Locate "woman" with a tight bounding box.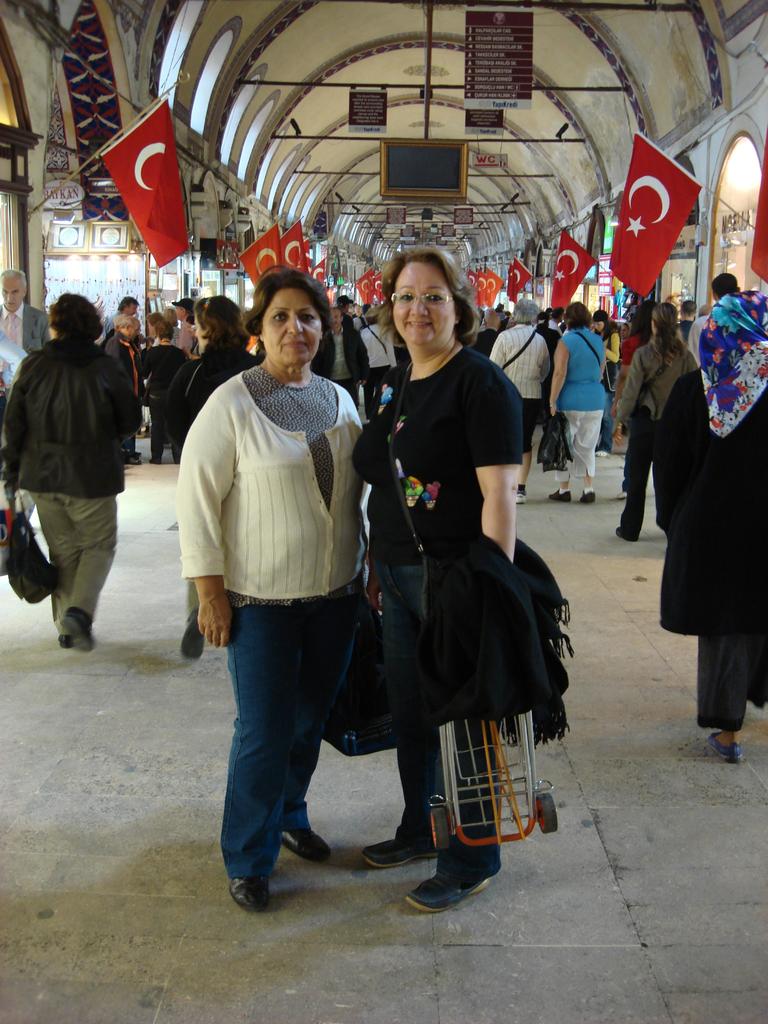
(left=488, top=297, right=551, bottom=505).
